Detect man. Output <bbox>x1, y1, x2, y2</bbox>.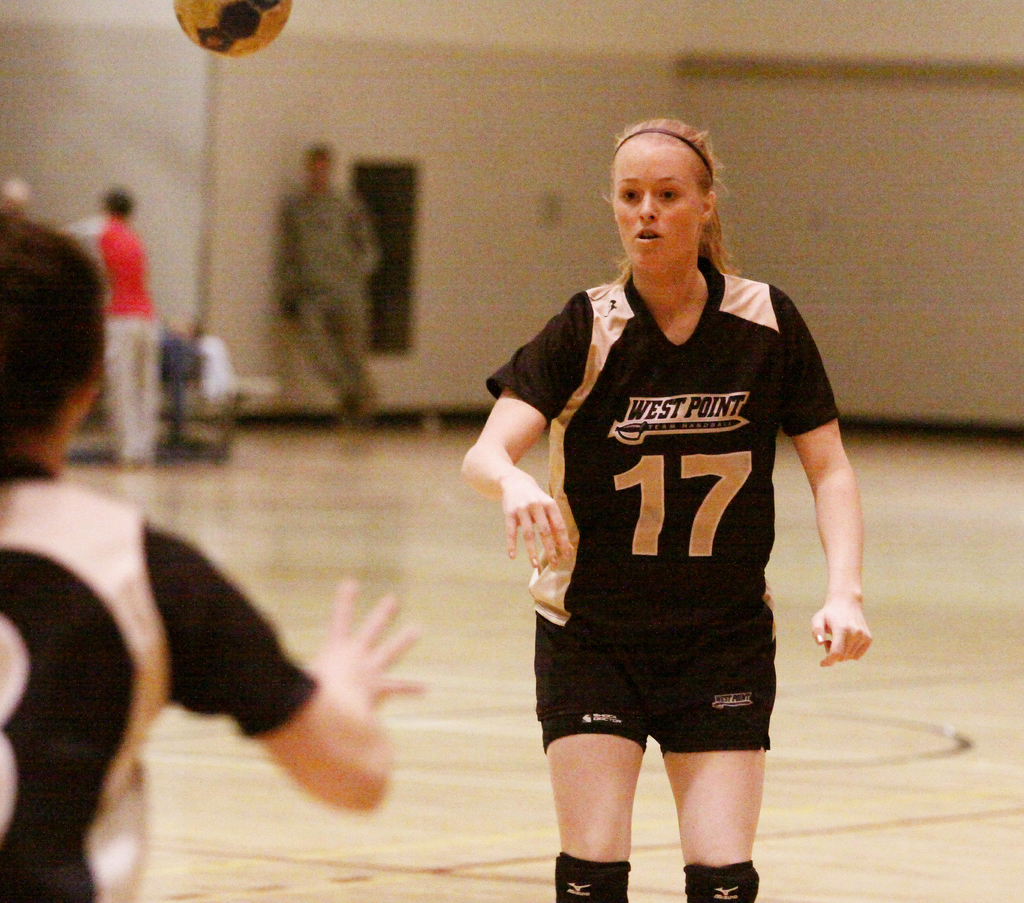
<bbox>0, 204, 428, 902</bbox>.
